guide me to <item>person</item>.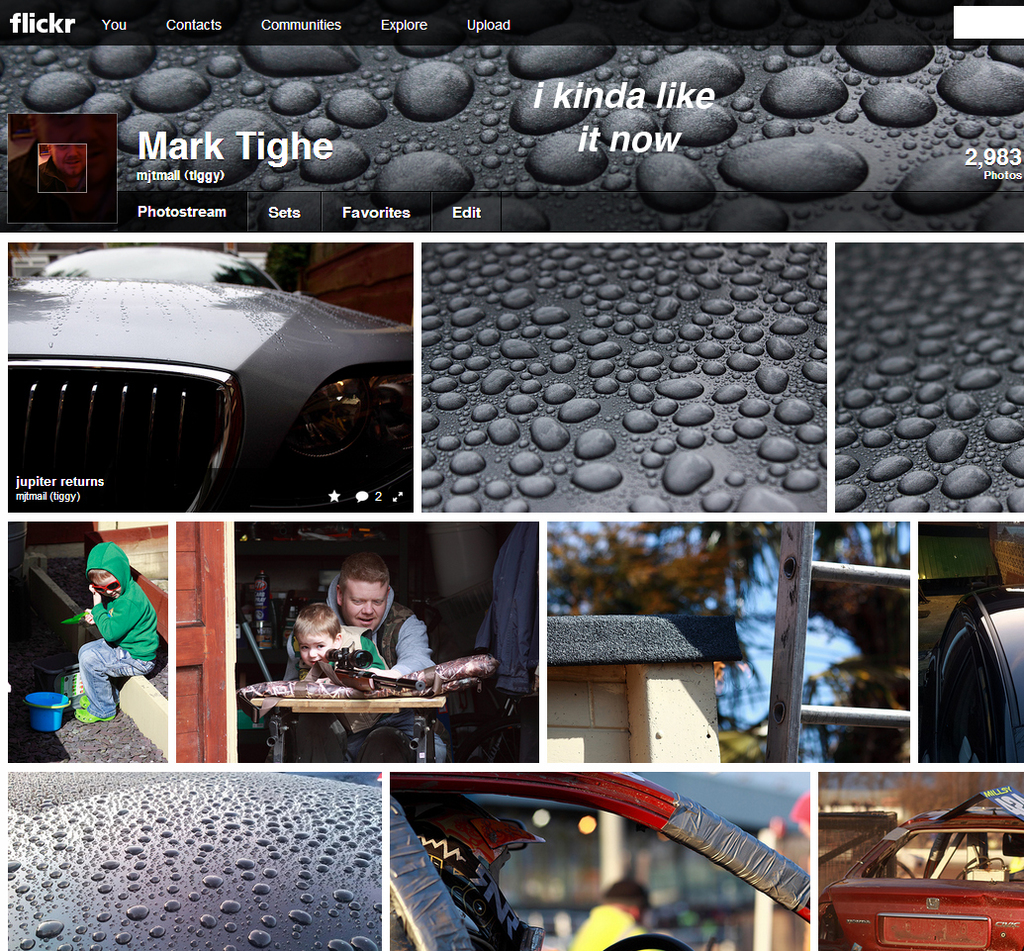
Guidance: 575, 867, 651, 950.
